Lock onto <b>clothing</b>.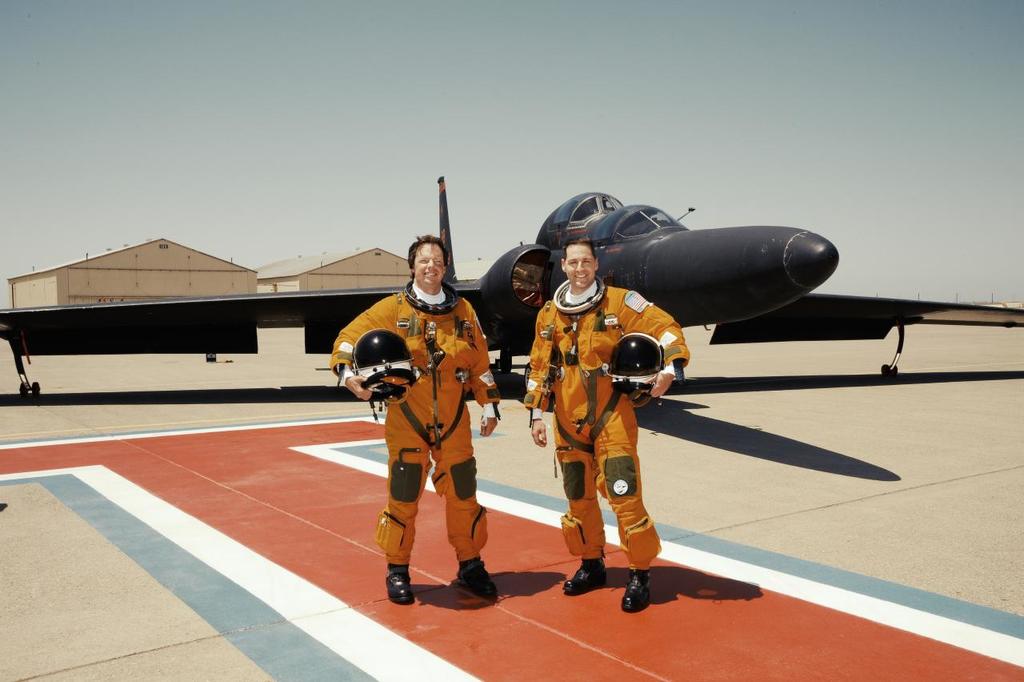
Locked: x1=522, y1=283, x2=692, y2=568.
